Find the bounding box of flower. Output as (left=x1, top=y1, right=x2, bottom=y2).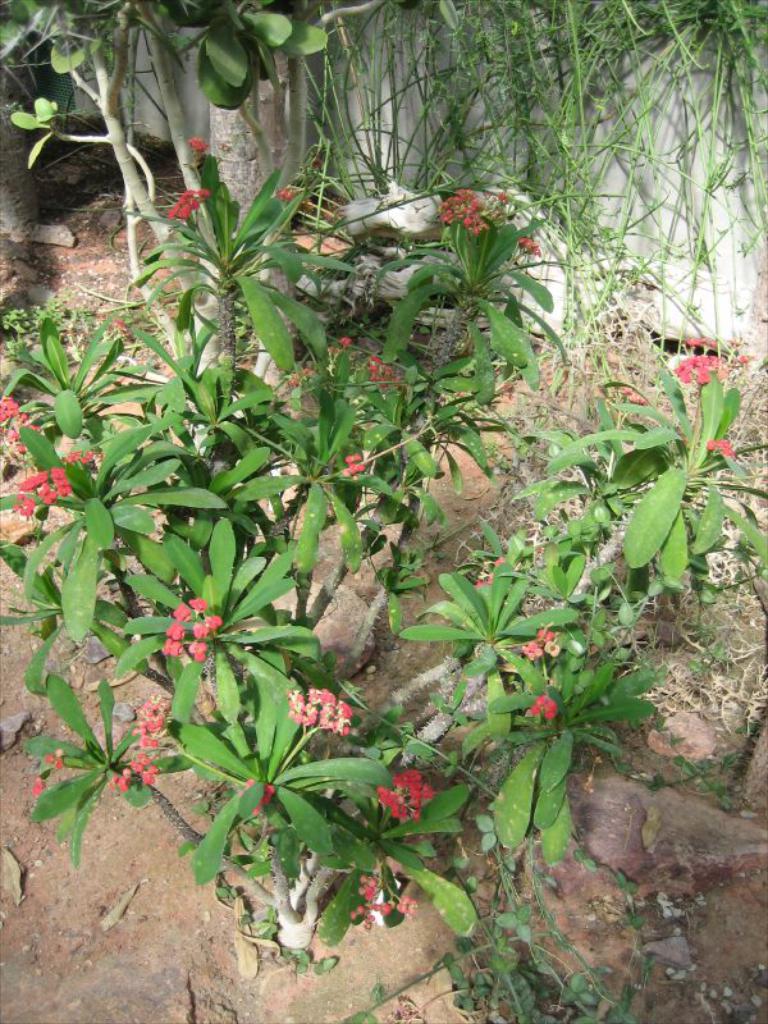
(left=29, top=776, right=42, bottom=799).
